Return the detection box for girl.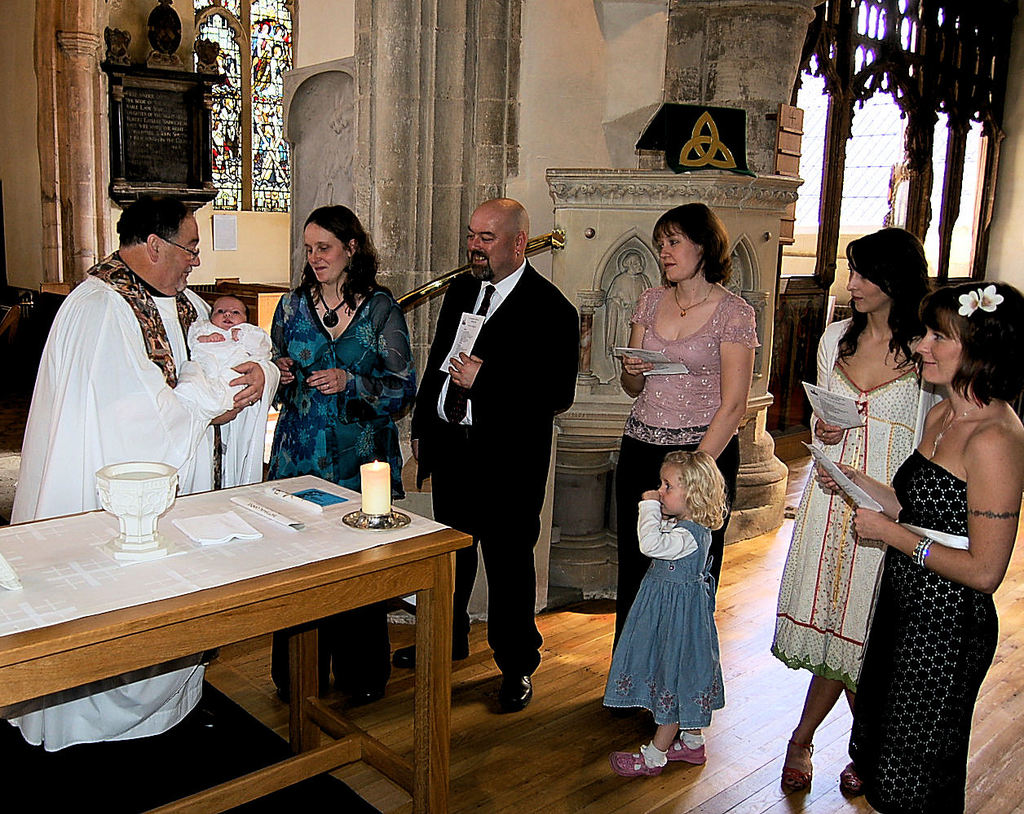
select_region(596, 442, 726, 779).
